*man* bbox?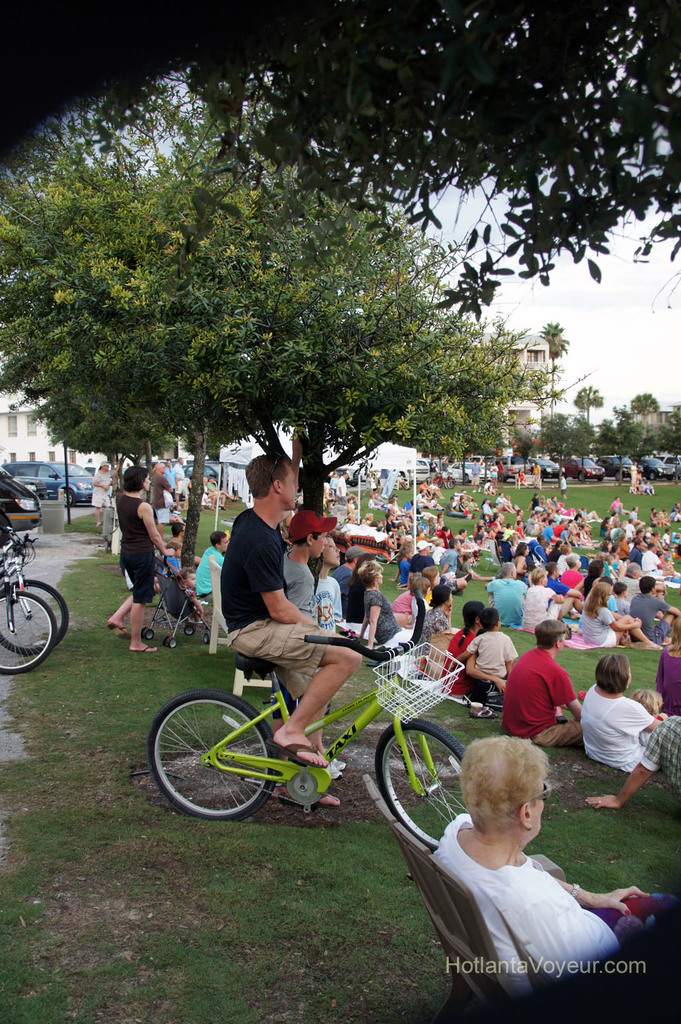
l=326, t=544, r=366, b=600
